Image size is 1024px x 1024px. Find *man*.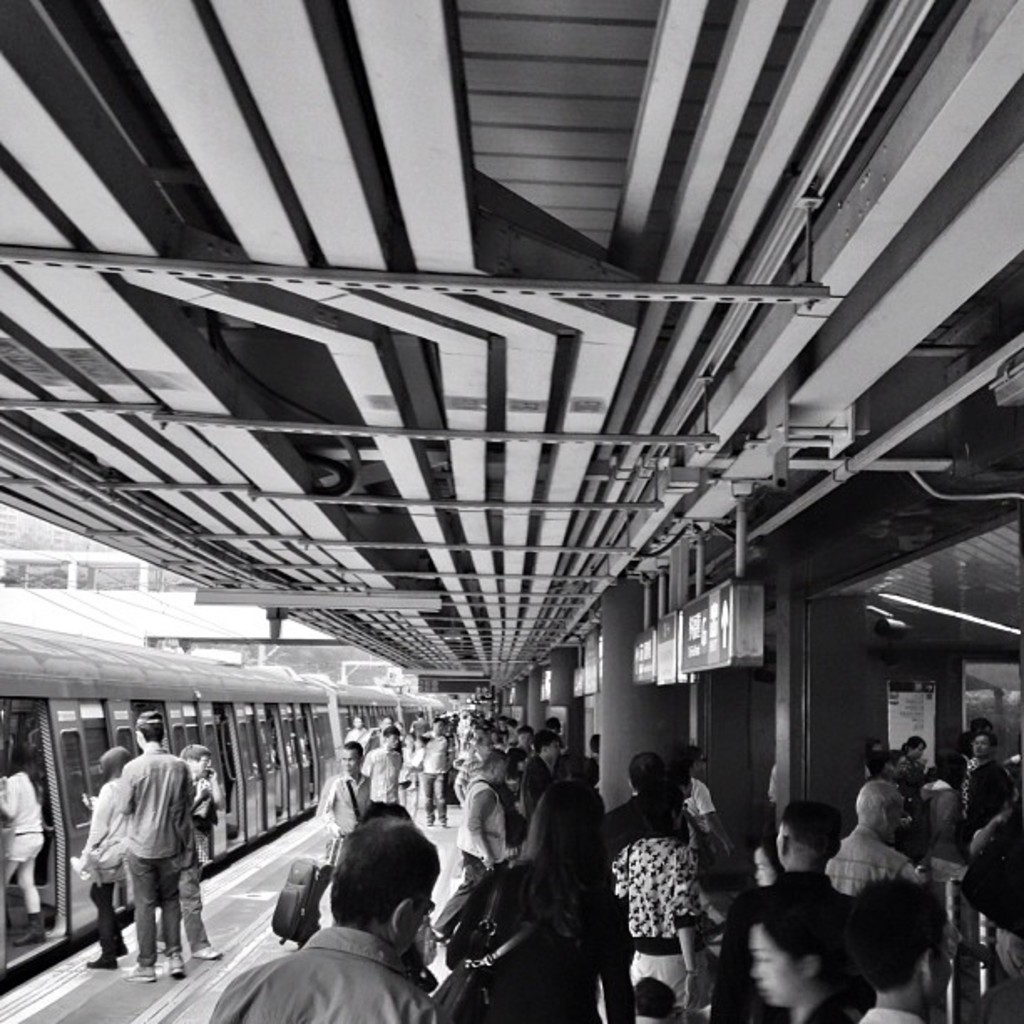
region(147, 740, 226, 962).
